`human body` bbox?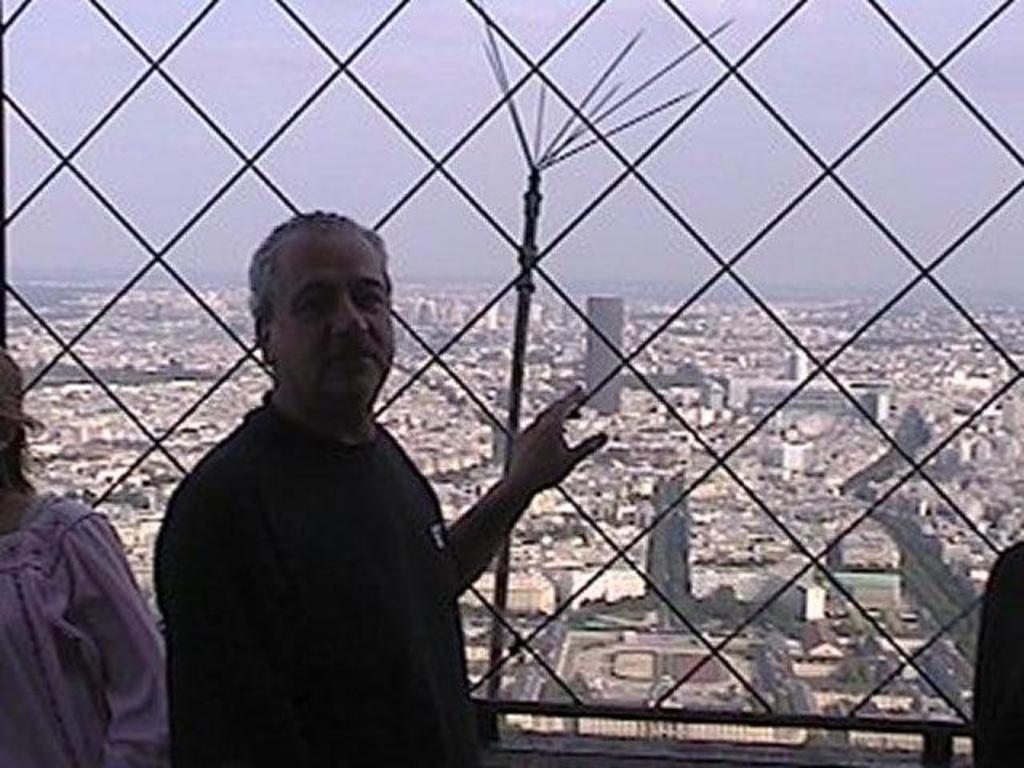
(126, 250, 581, 749)
